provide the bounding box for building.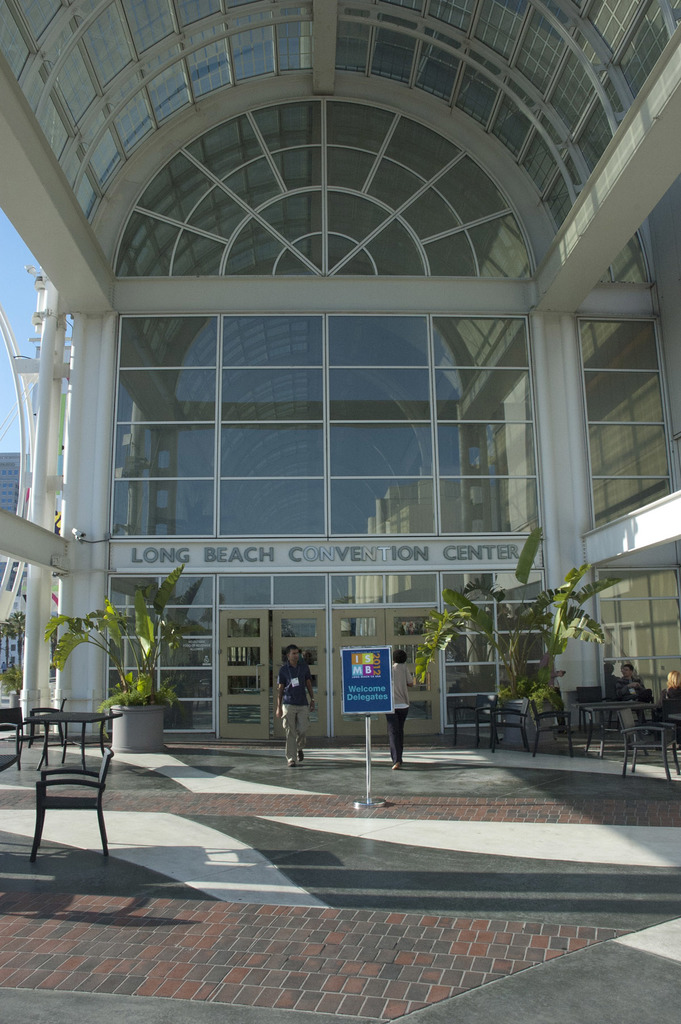
<region>0, 18, 668, 778</region>.
